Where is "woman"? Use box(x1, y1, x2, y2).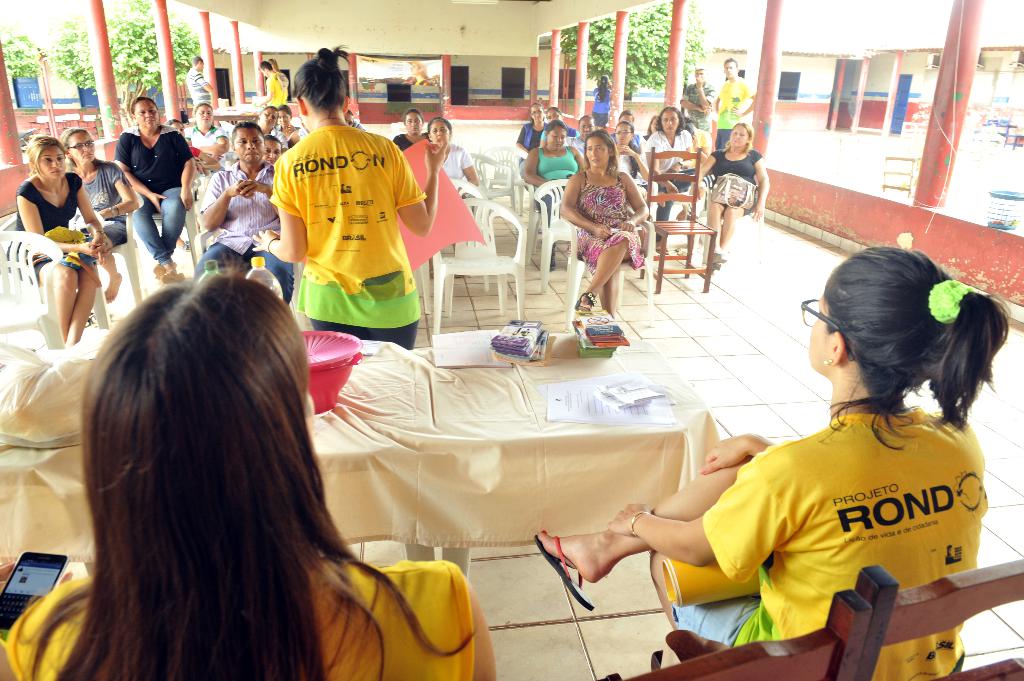
box(252, 49, 454, 348).
